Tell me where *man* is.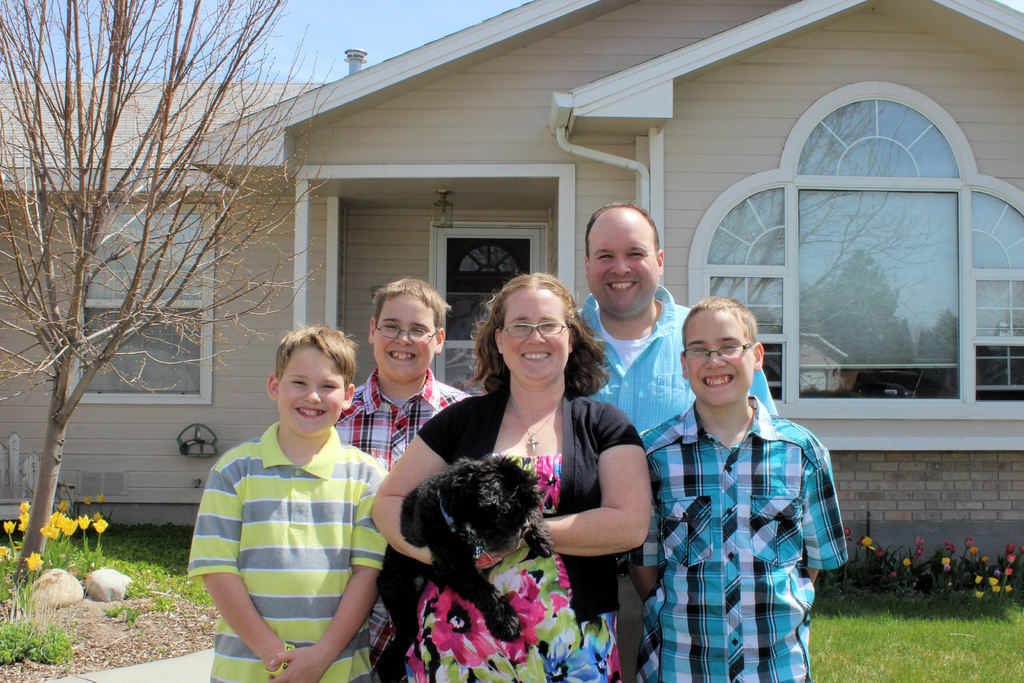
*man* is at pyautogui.locateOnScreen(568, 205, 781, 682).
